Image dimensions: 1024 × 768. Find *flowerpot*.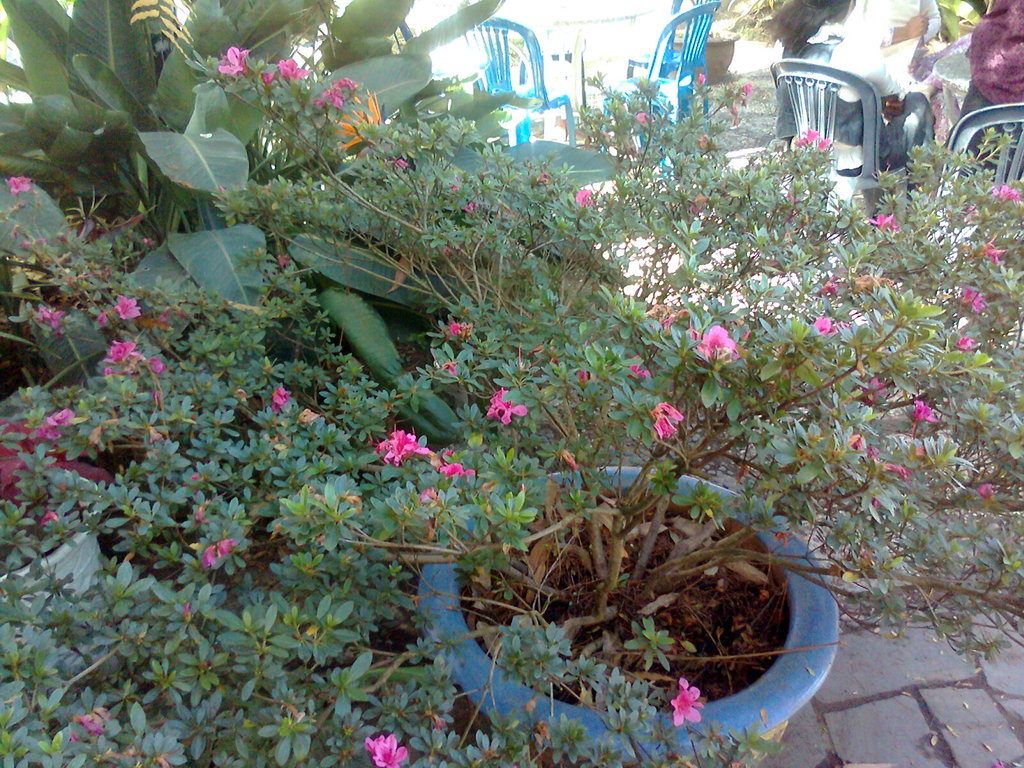
[406, 467, 845, 754].
